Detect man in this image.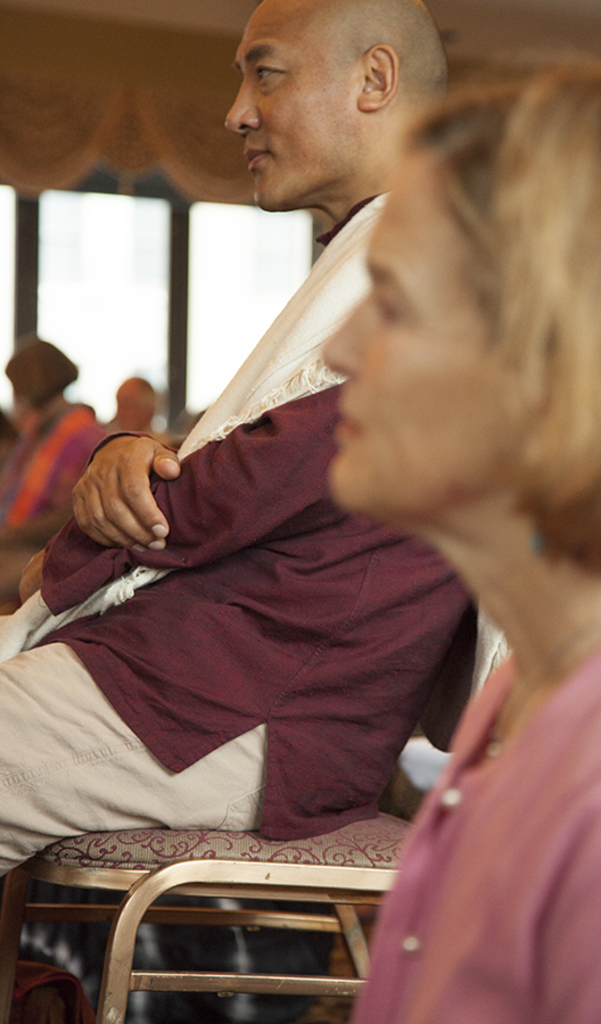
Detection: BBox(0, 333, 125, 605).
